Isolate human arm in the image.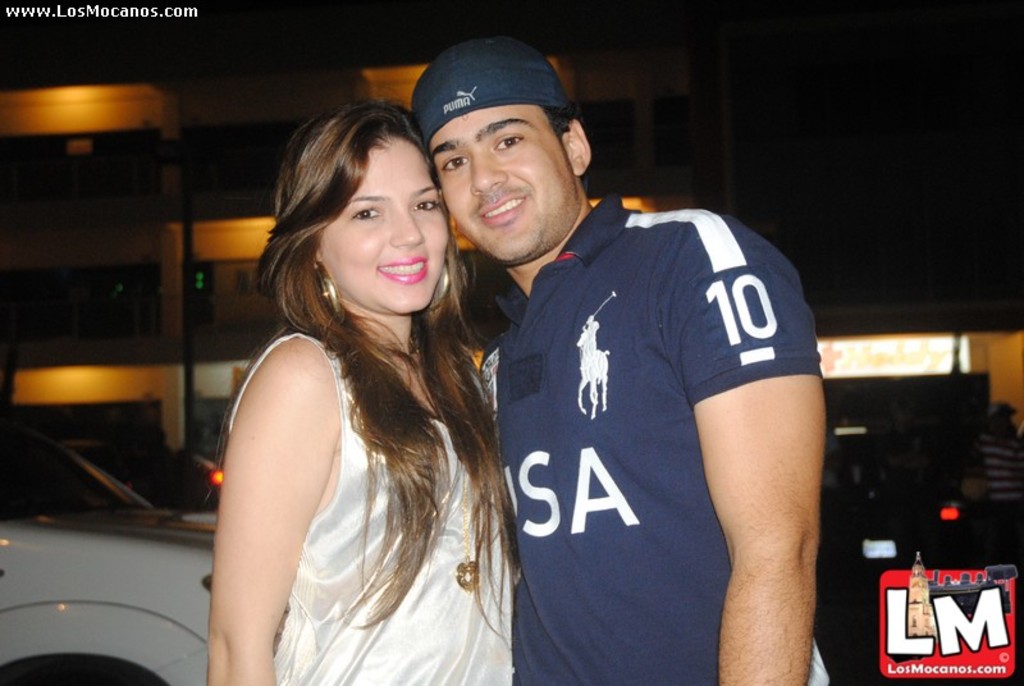
Isolated region: (left=206, top=347, right=334, bottom=685).
